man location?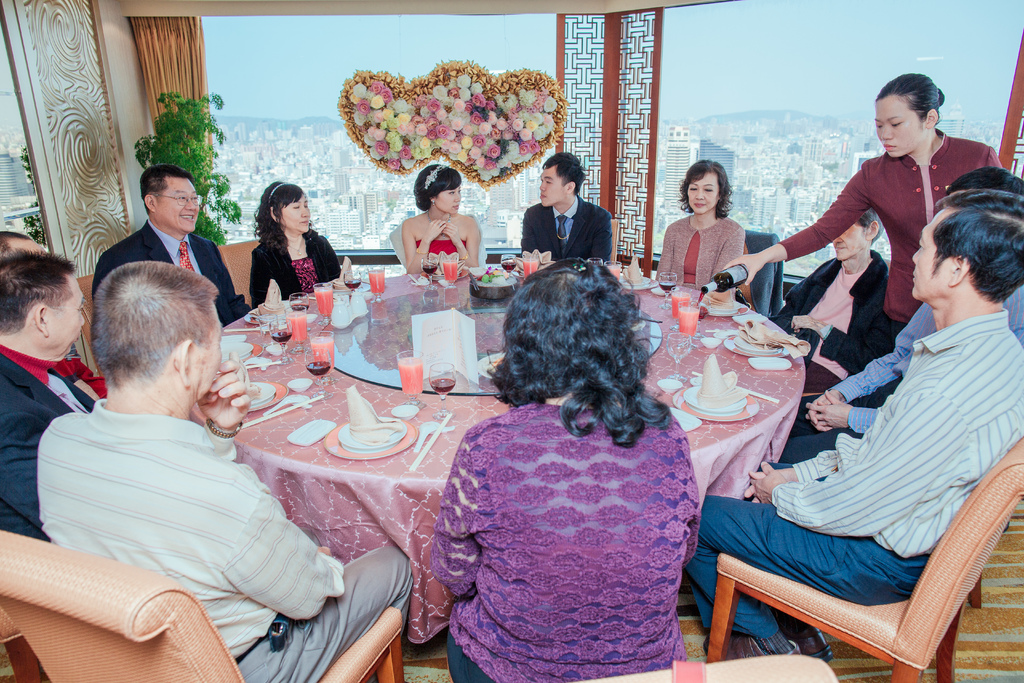
x1=35, y1=255, x2=414, y2=682
